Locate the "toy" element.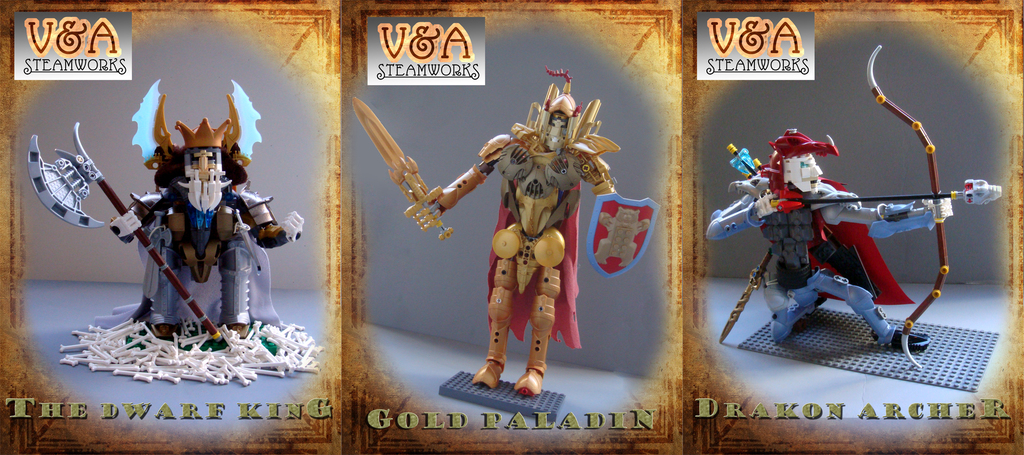
Element bbox: Rect(867, 41, 950, 372).
